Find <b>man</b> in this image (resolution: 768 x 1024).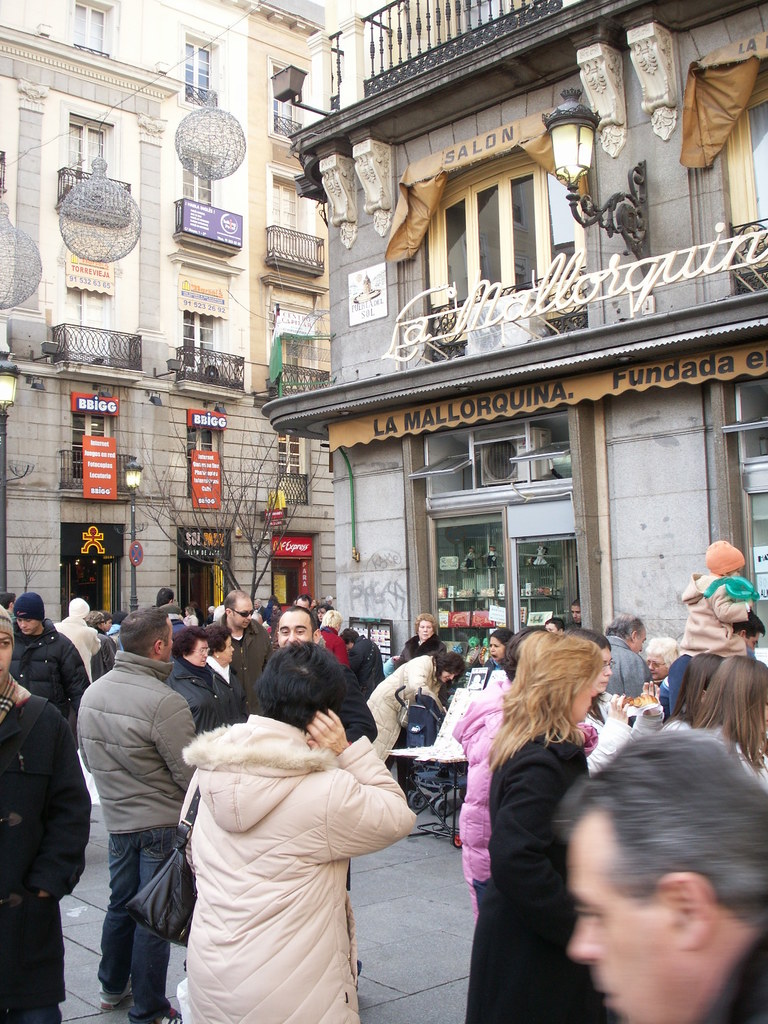
left=604, top=610, right=653, bottom=725.
